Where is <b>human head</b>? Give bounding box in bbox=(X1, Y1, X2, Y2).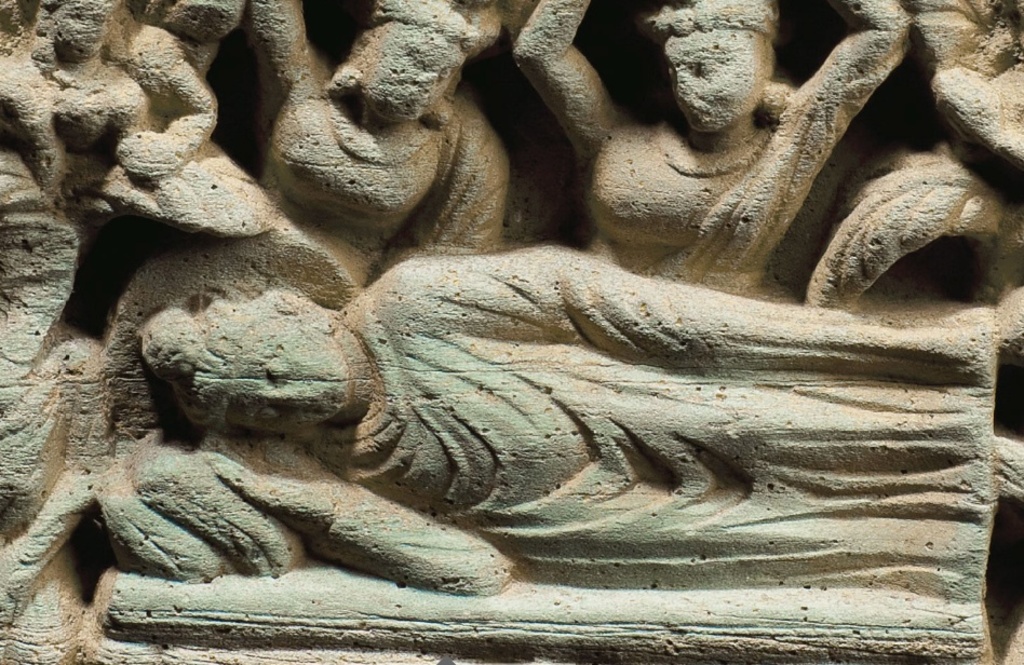
bbox=(332, 0, 496, 133).
